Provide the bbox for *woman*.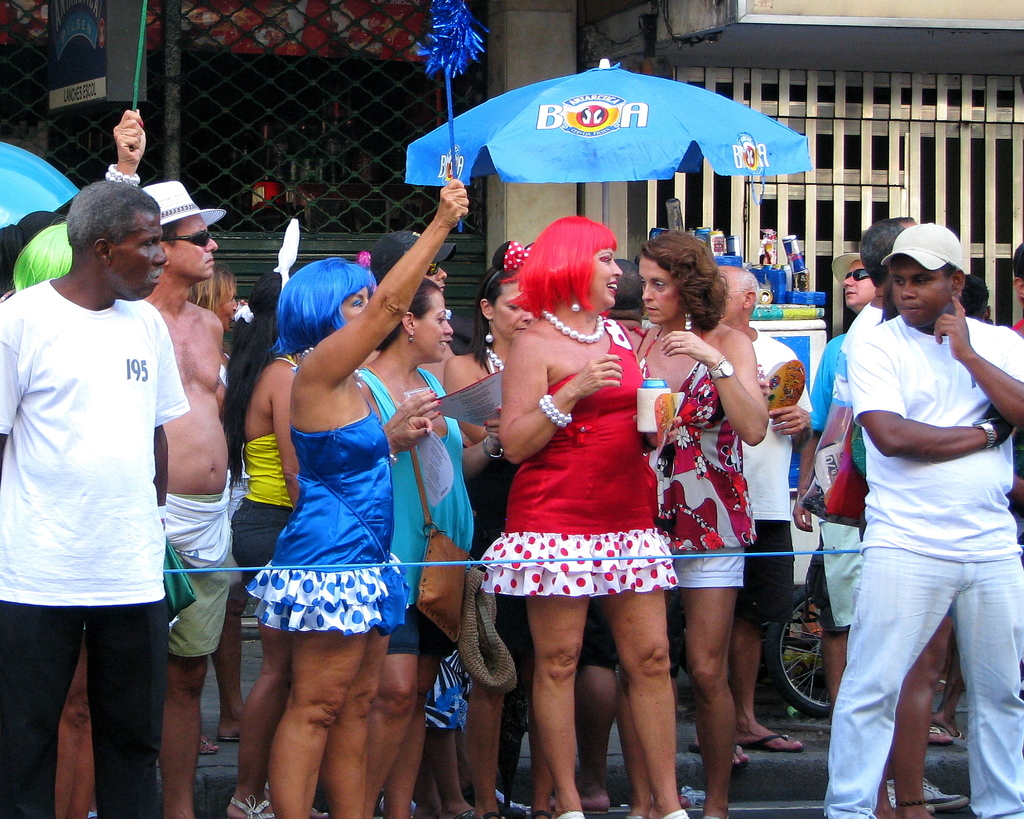
l=353, t=271, r=496, b=815.
